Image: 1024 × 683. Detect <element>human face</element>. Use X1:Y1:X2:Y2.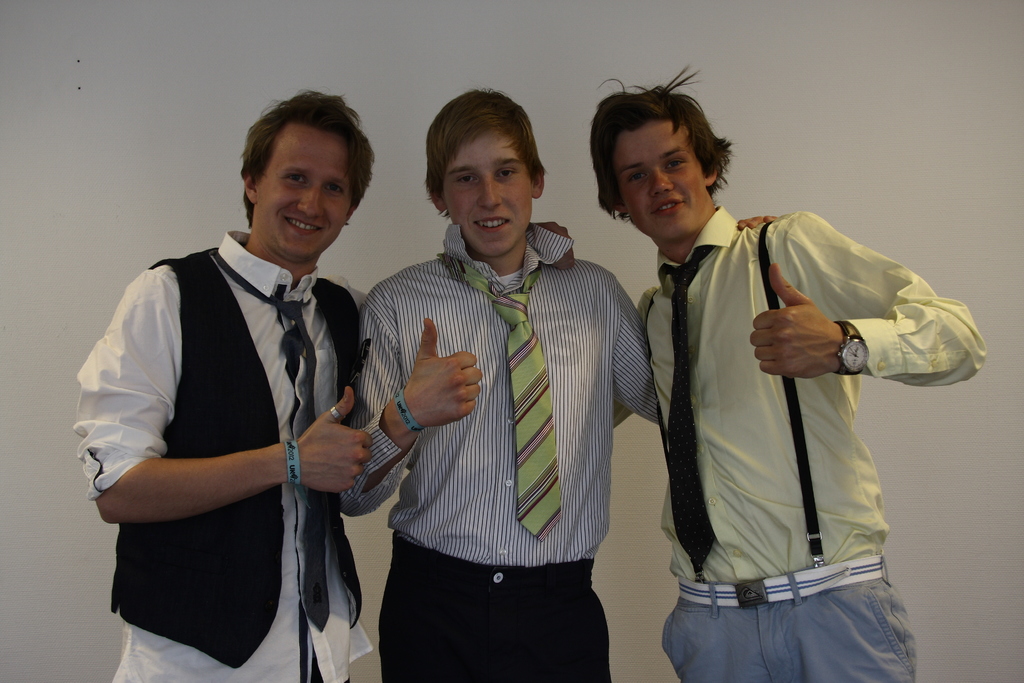
609:120:708:245.
